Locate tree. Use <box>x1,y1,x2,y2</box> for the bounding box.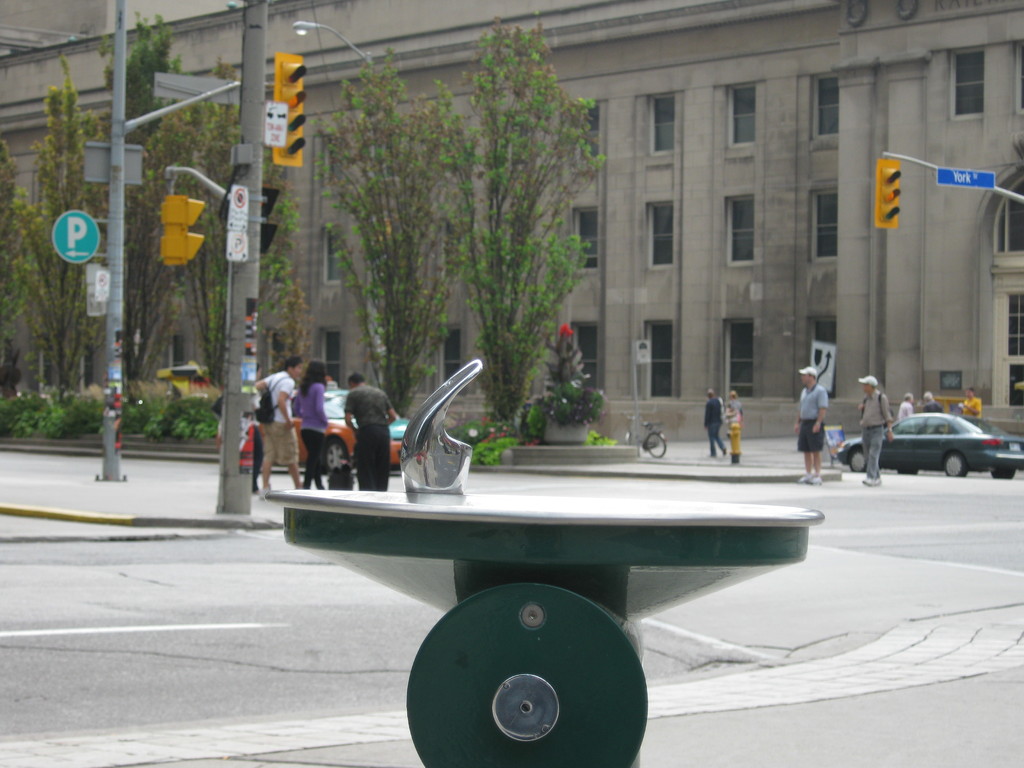
<box>460,9,605,420</box>.
